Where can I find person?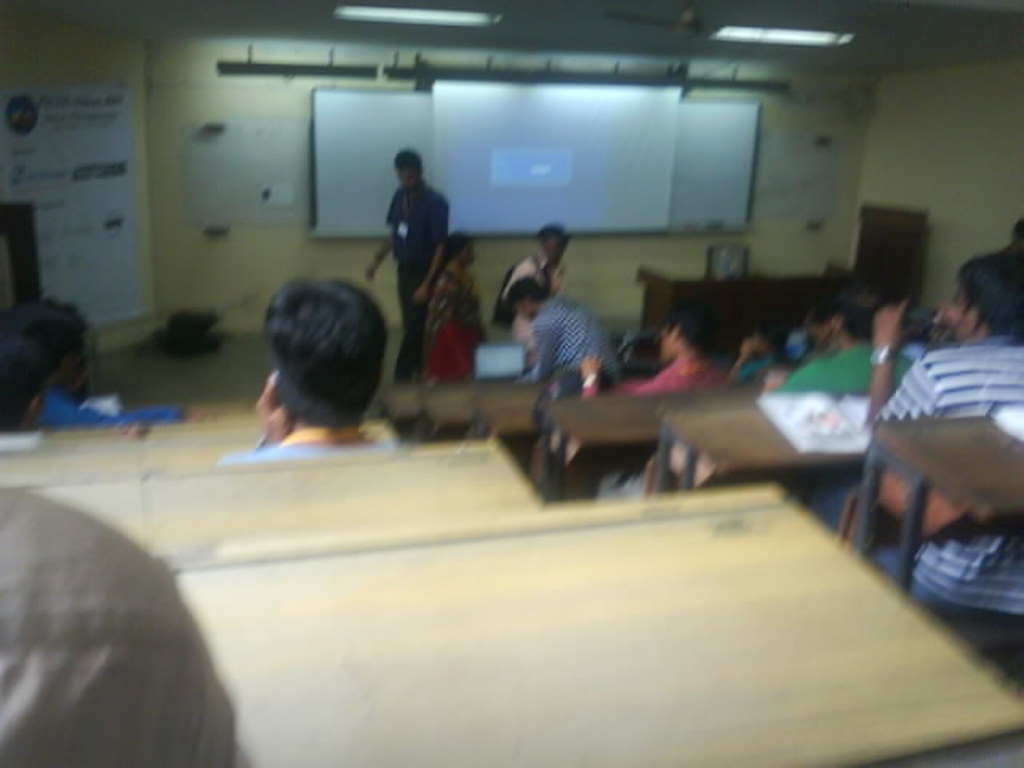
You can find it at 218/275/406/464.
